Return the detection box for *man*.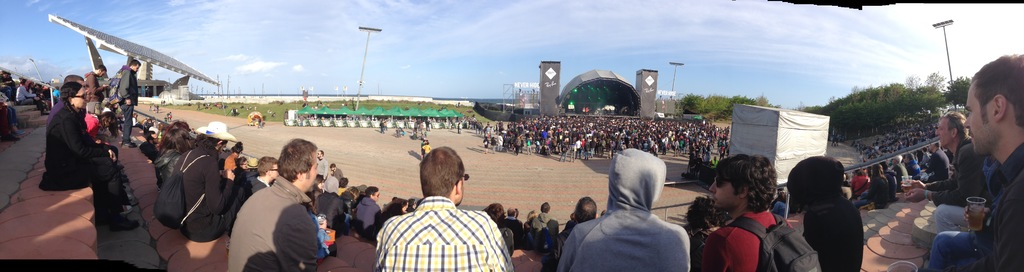
120:58:141:146.
